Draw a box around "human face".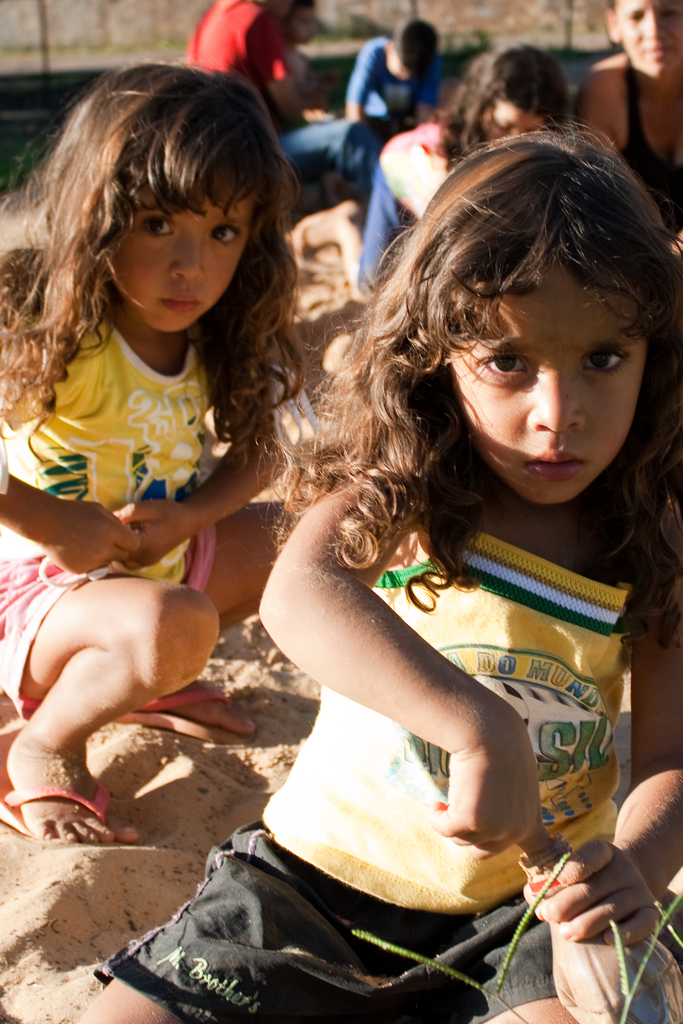
<bbox>97, 153, 245, 335</bbox>.
